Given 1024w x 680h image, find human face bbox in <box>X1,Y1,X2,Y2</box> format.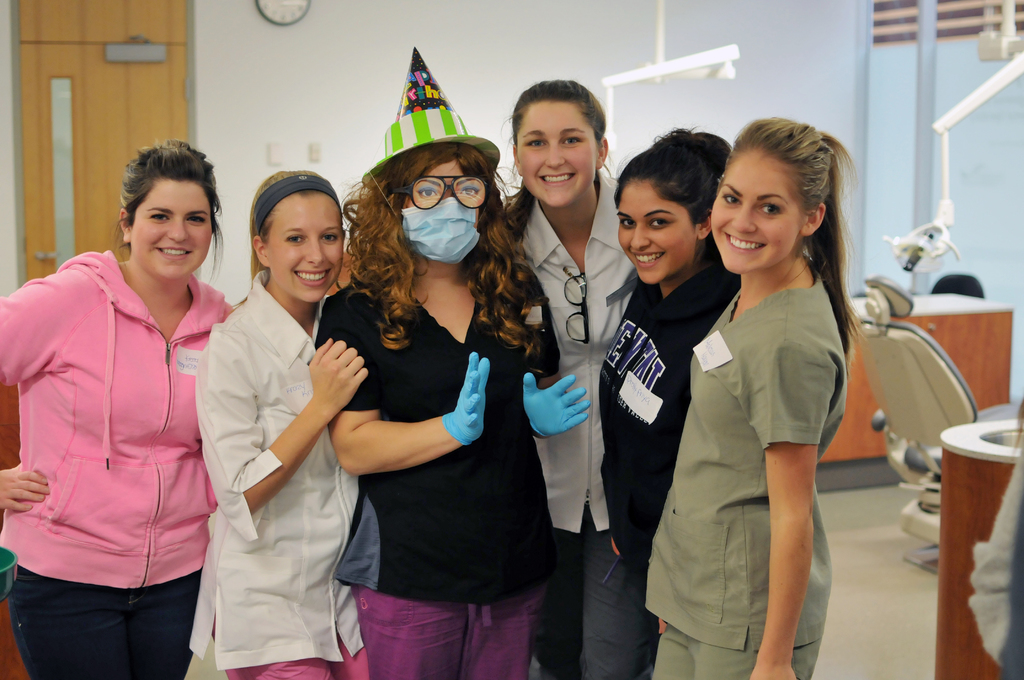
<box>707,160,802,273</box>.
